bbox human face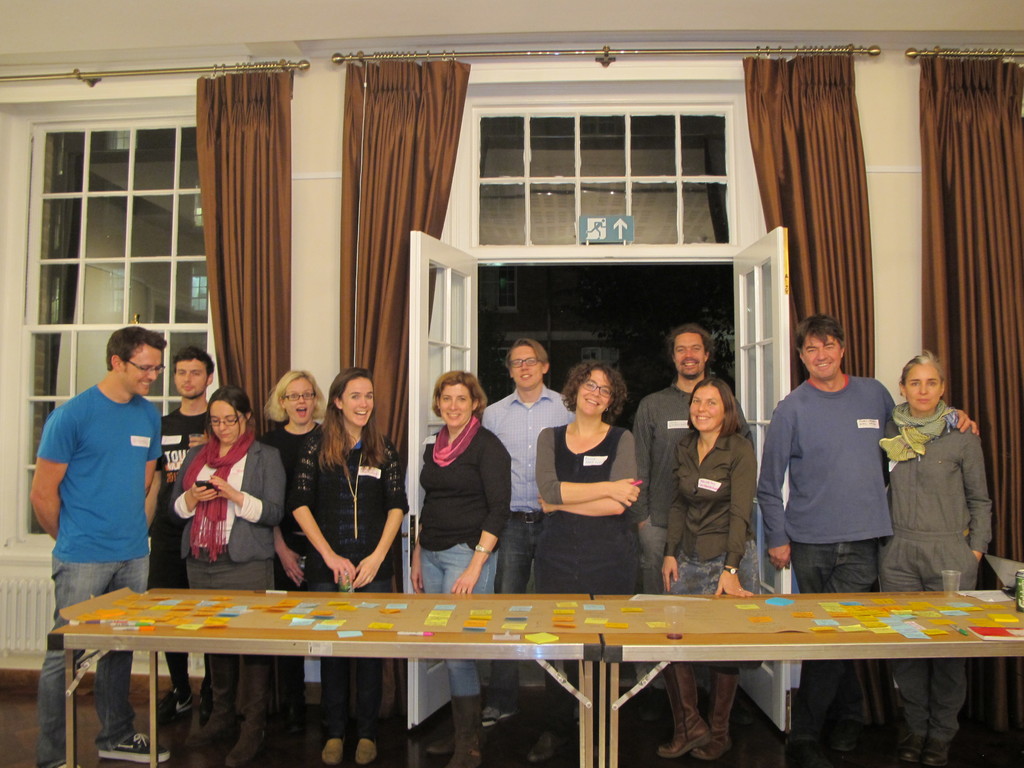
select_region(801, 332, 840, 374)
